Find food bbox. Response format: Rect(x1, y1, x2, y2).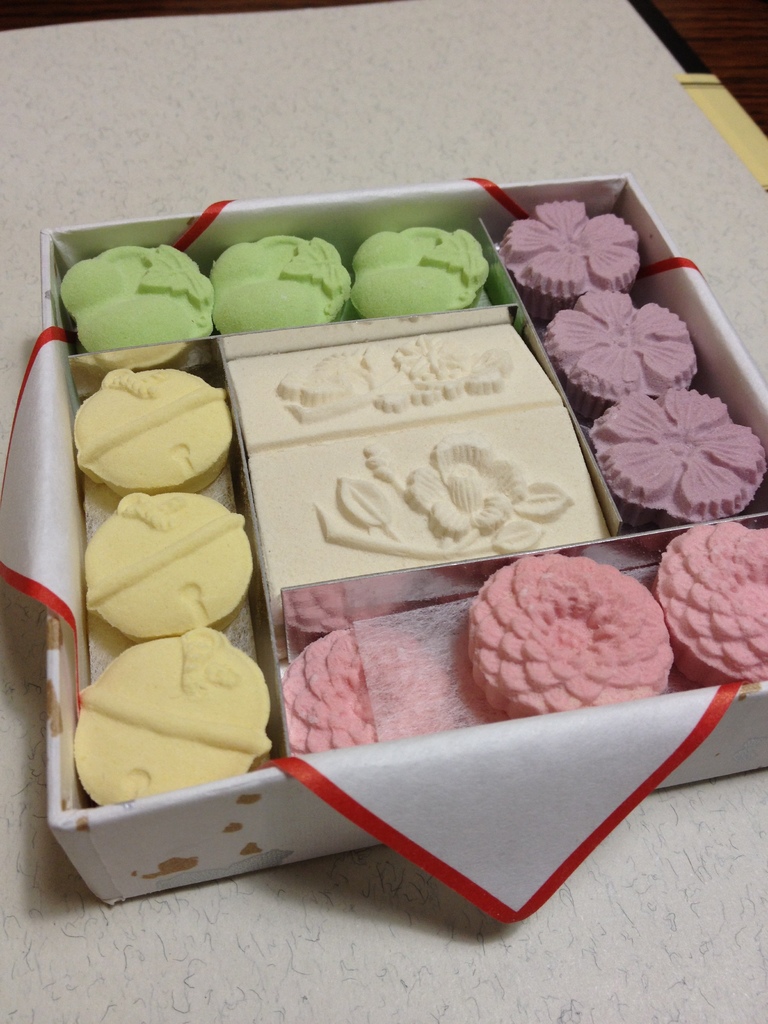
Rect(57, 198, 767, 807).
